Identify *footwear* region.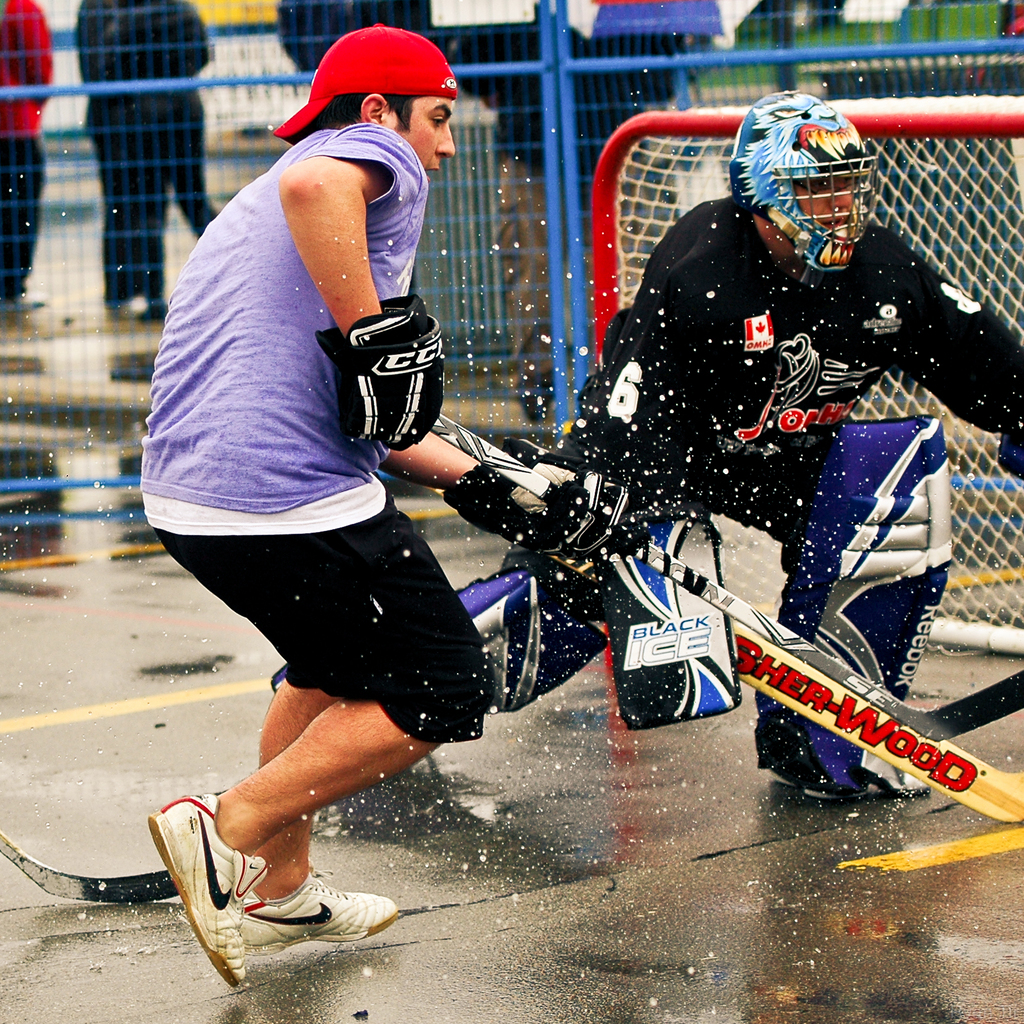
Region: (x1=140, y1=787, x2=243, y2=989).
